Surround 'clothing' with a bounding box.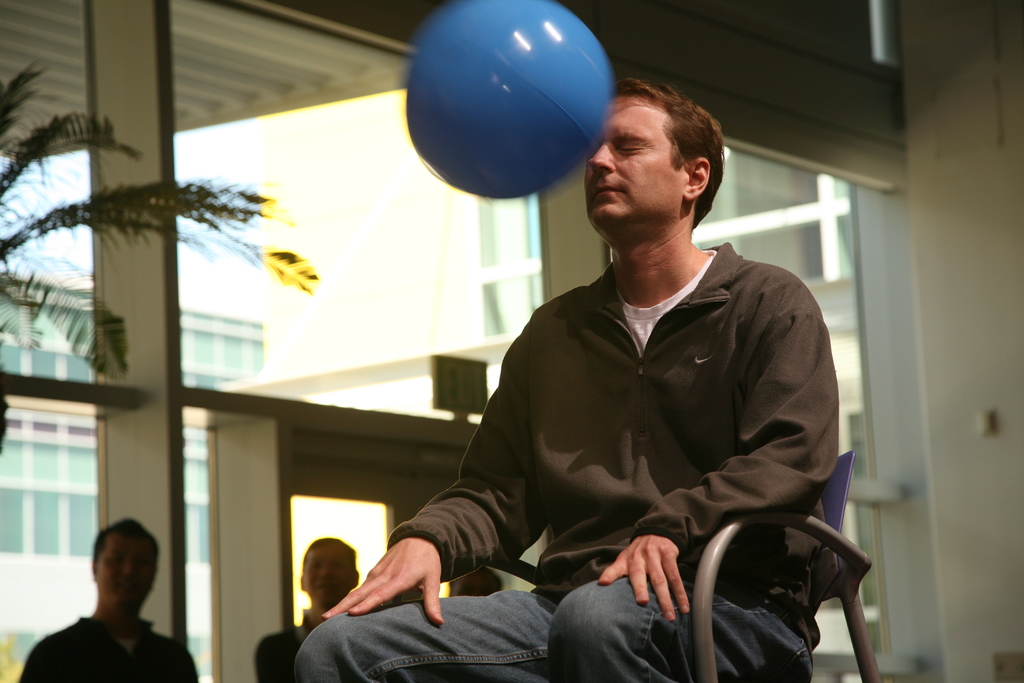
383, 187, 843, 666.
